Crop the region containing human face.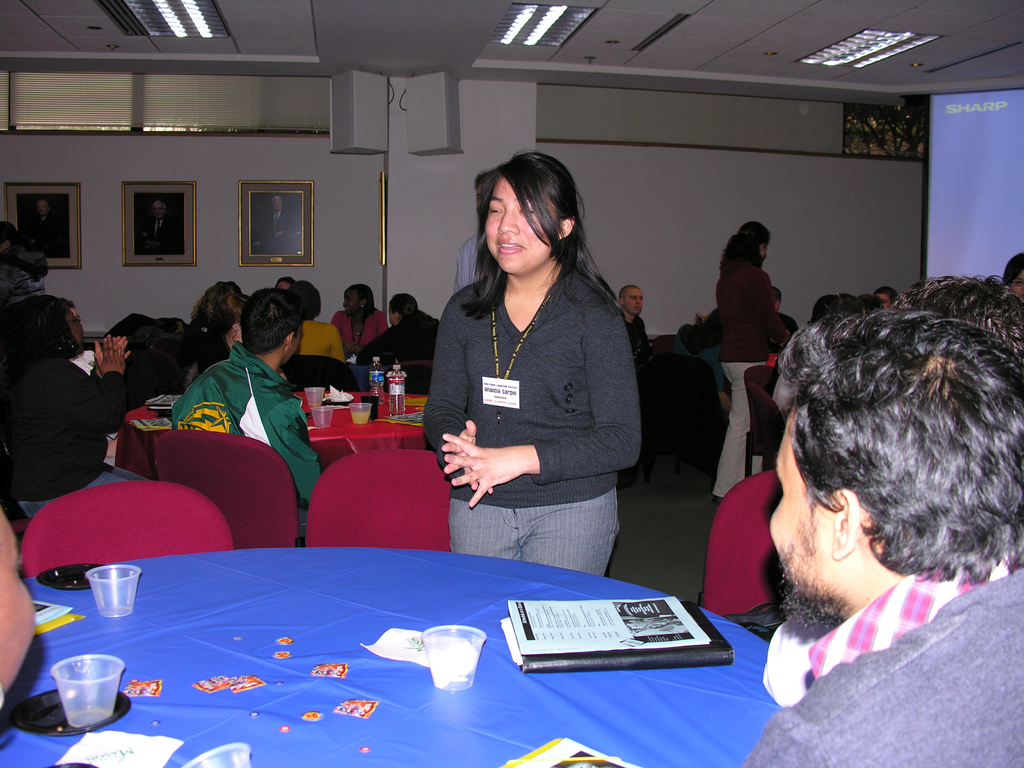
Crop region: 873:292:889:308.
